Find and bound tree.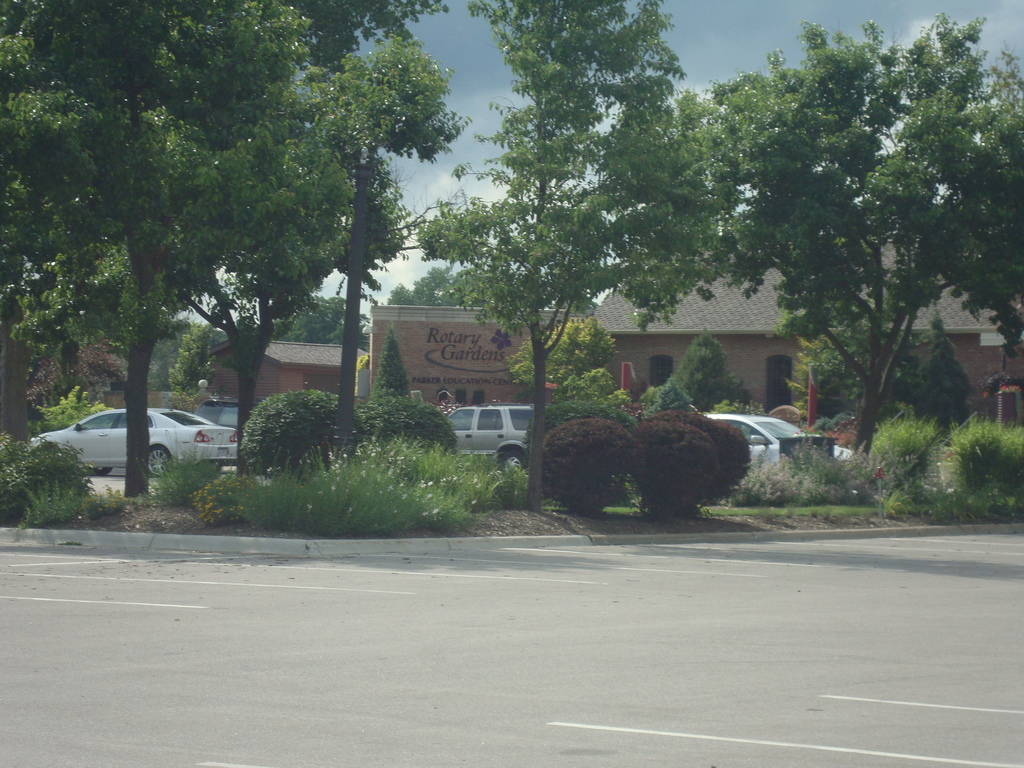
Bound: (159,0,429,484).
